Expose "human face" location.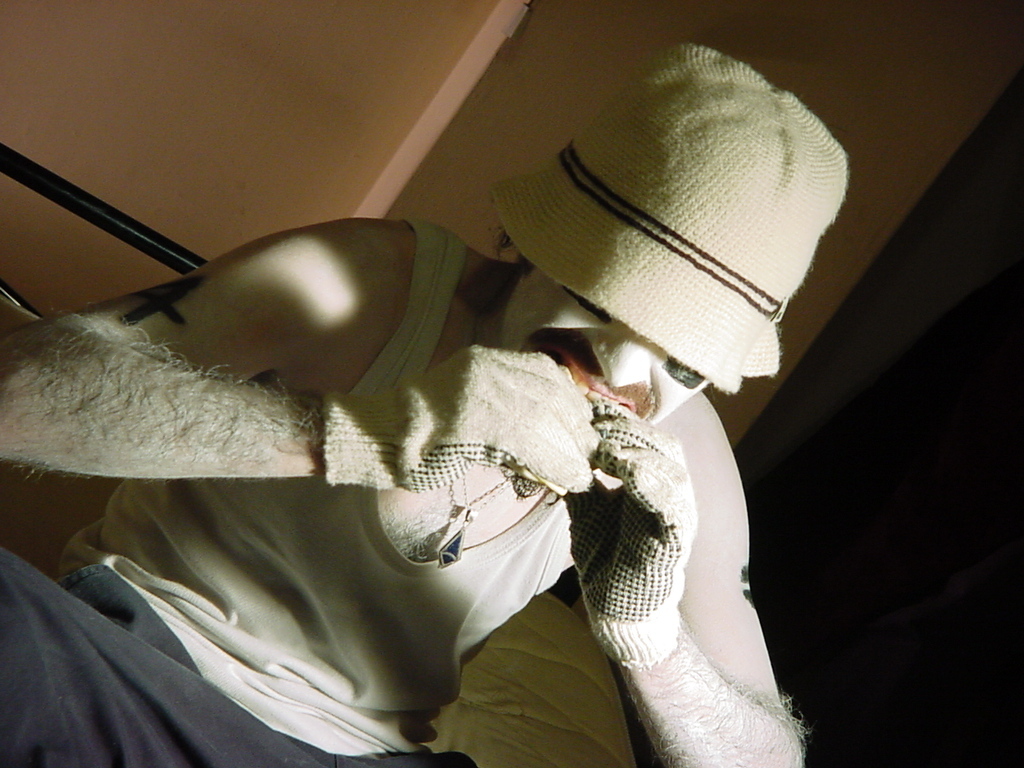
Exposed at (x1=501, y1=265, x2=711, y2=425).
